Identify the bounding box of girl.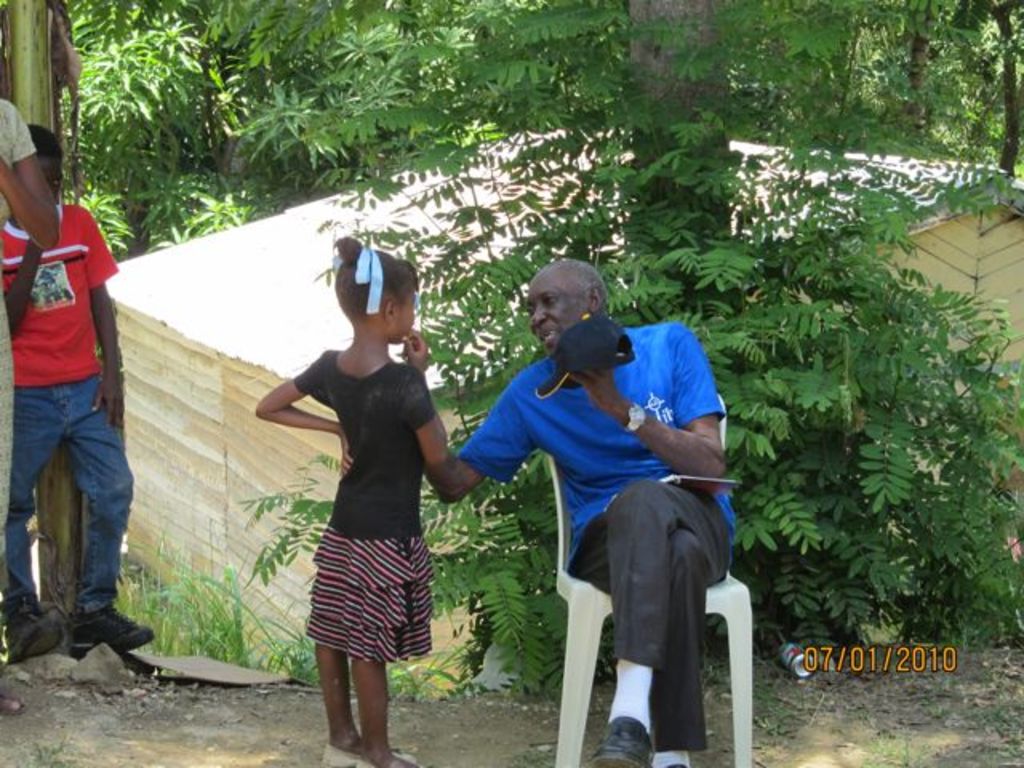
l=256, t=234, r=450, b=766.
